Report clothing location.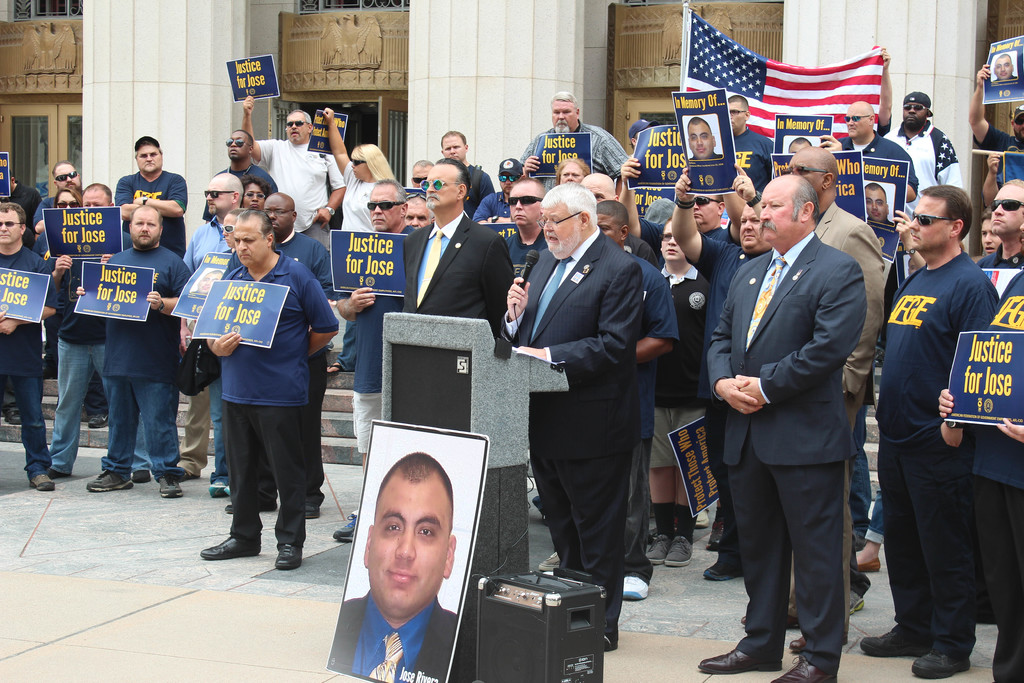
Report: <bbox>182, 208, 326, 548</bbox>.
